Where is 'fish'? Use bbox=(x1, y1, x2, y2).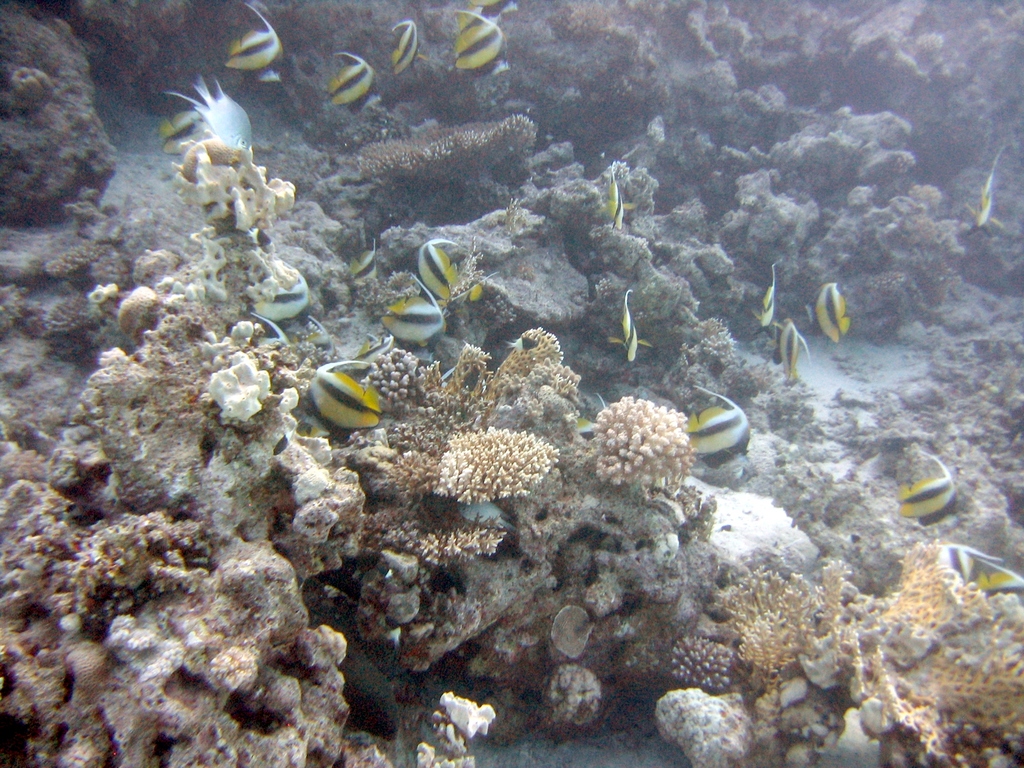
bbox=(248, 307, 291, 356).
